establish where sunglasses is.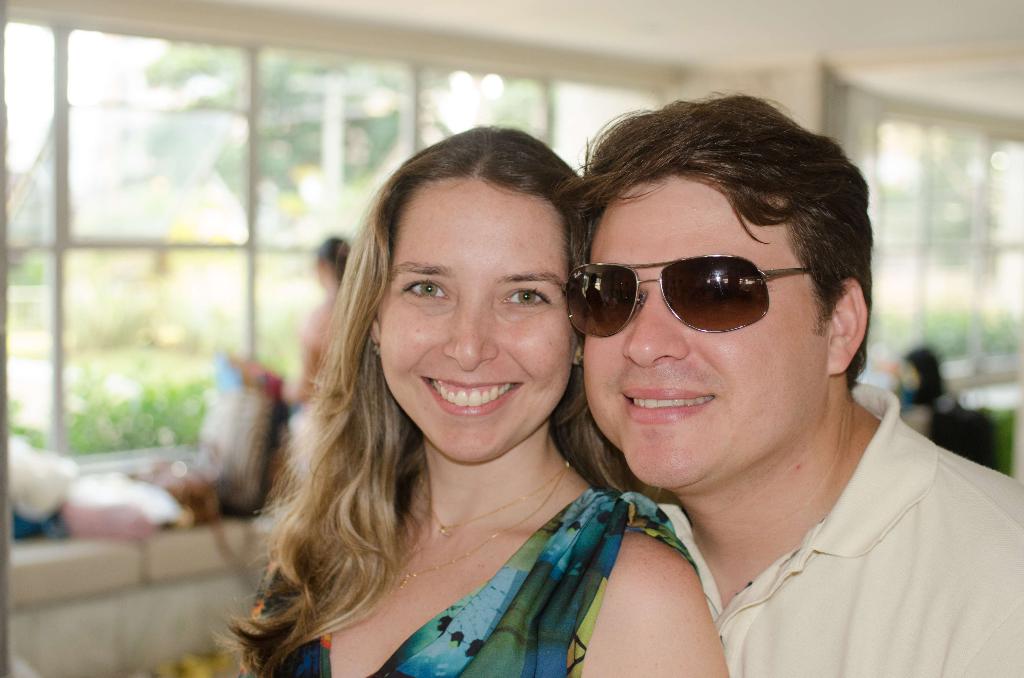
Established at box=[561, 252, 826, 340].
